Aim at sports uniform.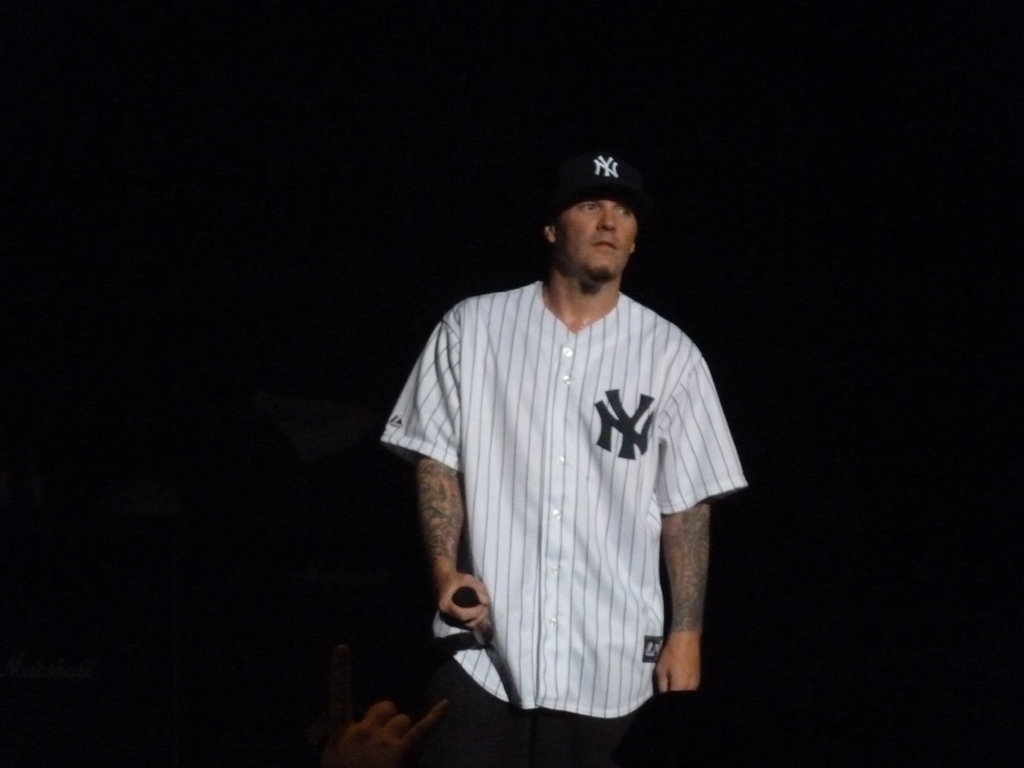
Aimed at [left=380, top=152, right=748, bottom=717].
